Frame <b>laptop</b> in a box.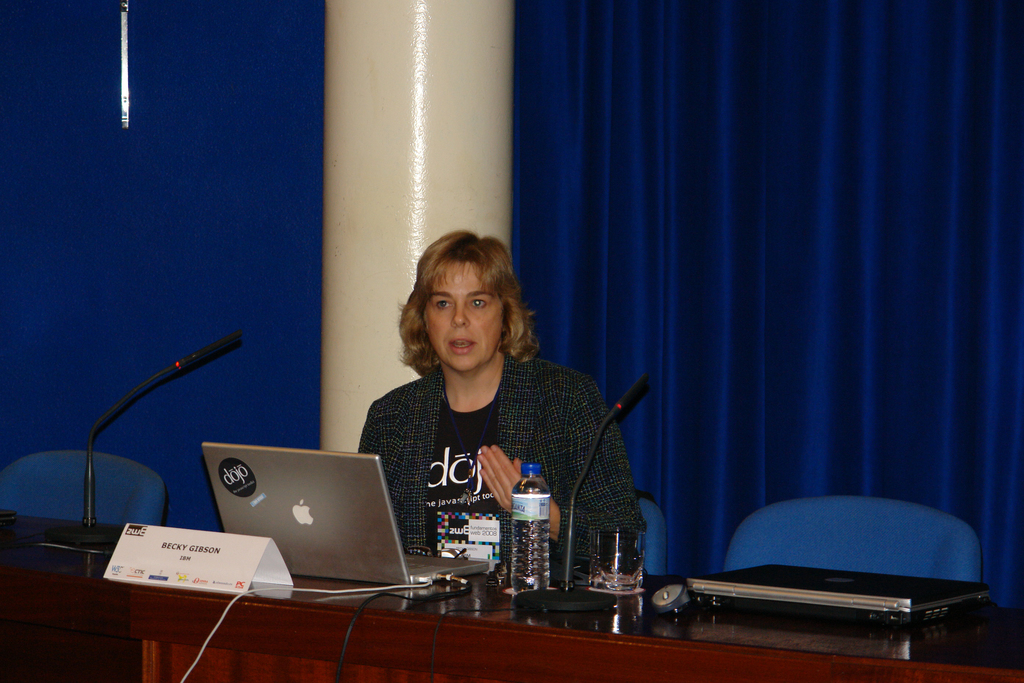
(204, 436, 488, 591).
